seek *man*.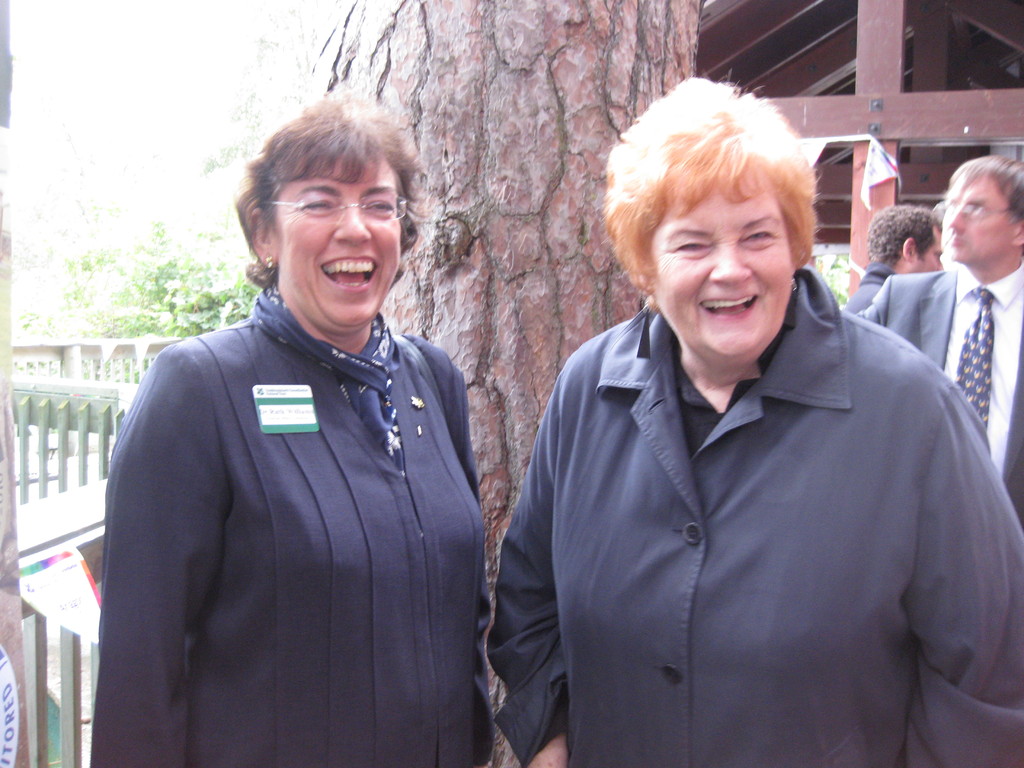
(left=831, top=206, right=942, bottom=314).
